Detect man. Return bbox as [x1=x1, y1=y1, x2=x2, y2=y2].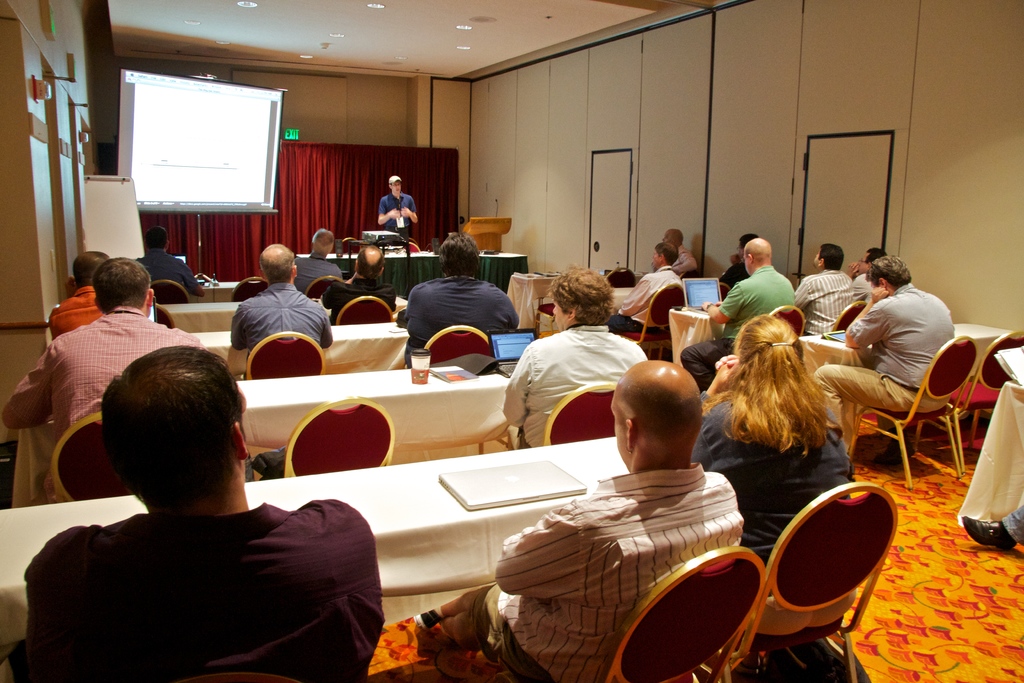
[x1=224, y1=241, x2=335, y2=388].
